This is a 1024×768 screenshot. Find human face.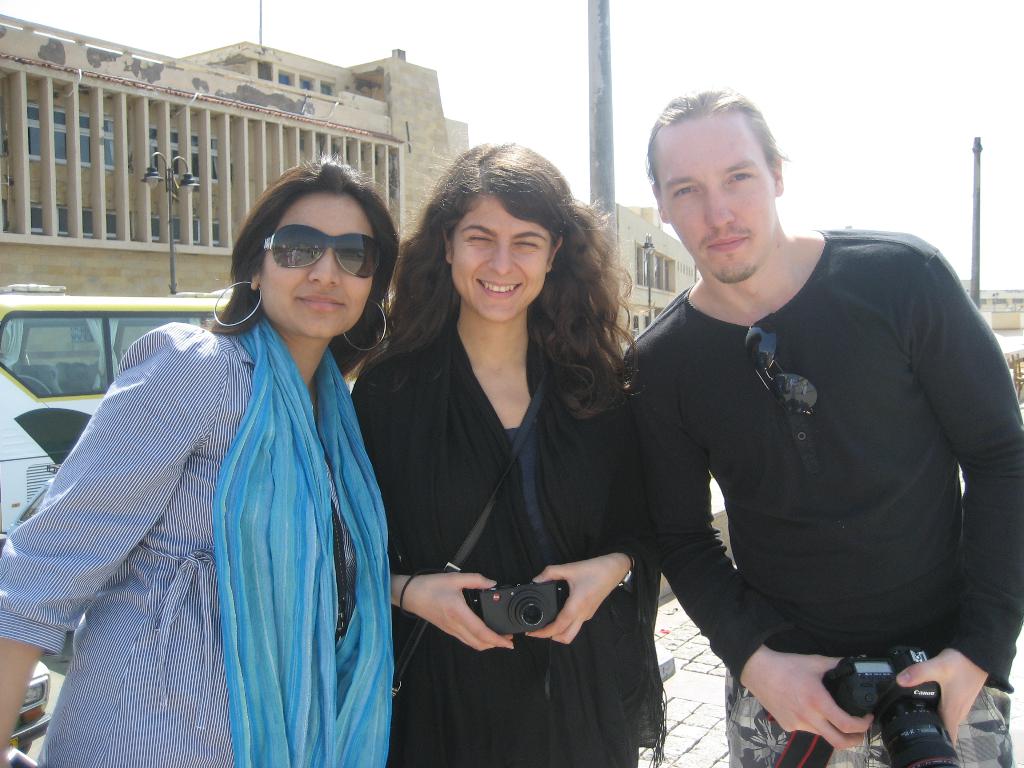
Bounding box: l=445, t=188, r=551, b=326.
